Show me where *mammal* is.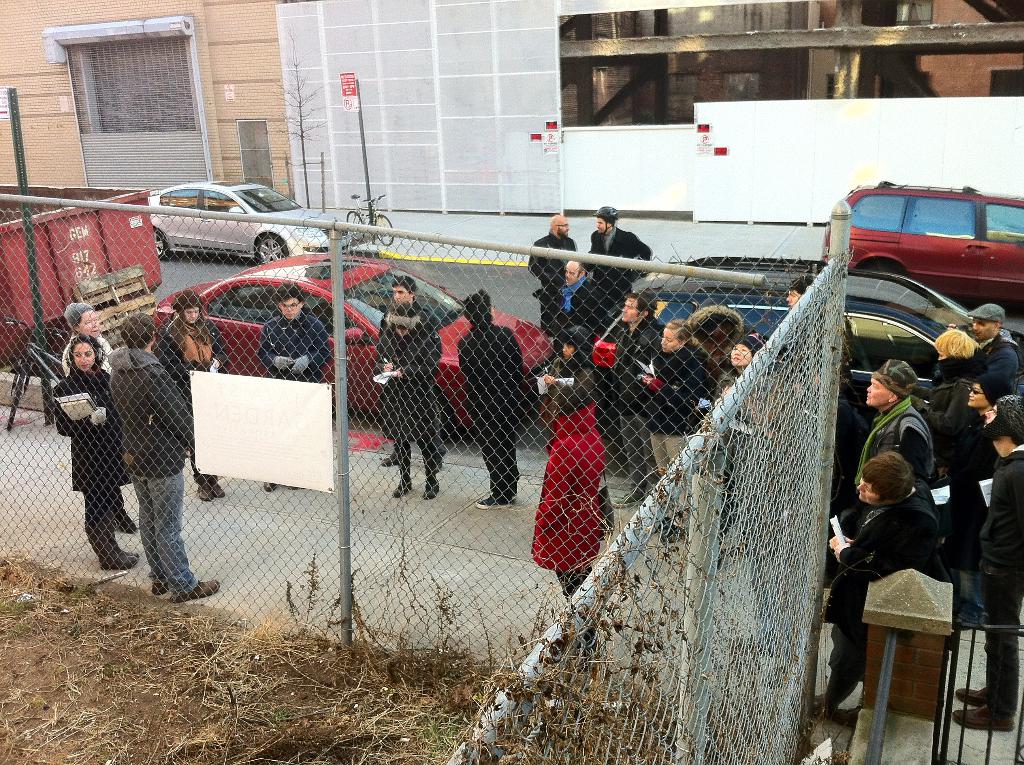
*mammal* is at crop(52, 332, 136, 568).
